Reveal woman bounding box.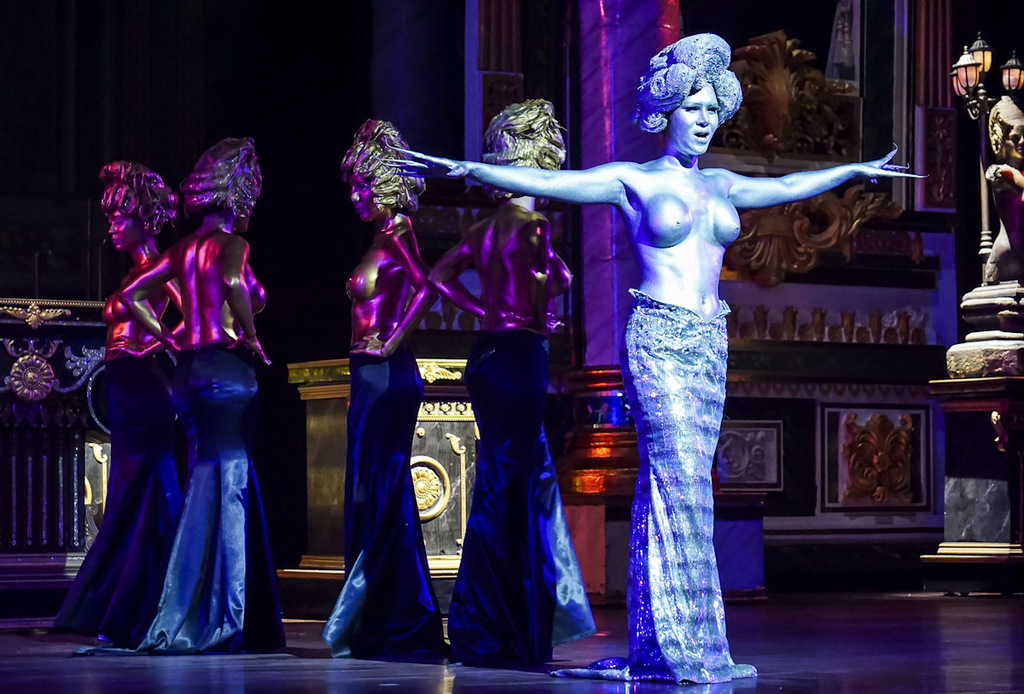
Revealed: BBox(316, 115, 441, 656).
